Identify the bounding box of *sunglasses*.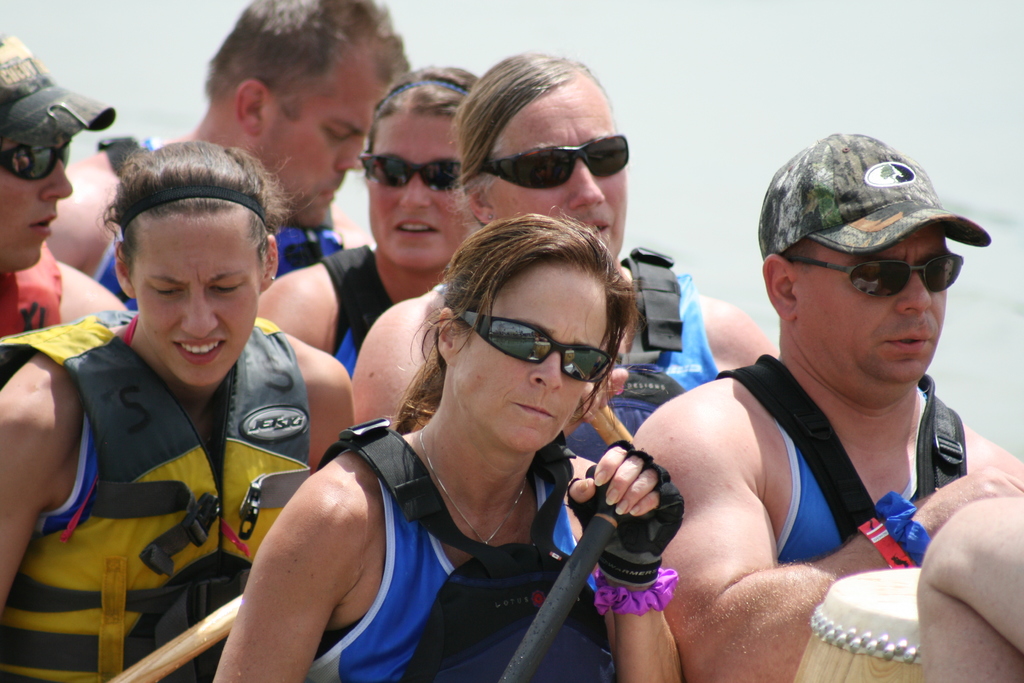
pyautogui.locateOnScreen(456, 316, 611, 383).
